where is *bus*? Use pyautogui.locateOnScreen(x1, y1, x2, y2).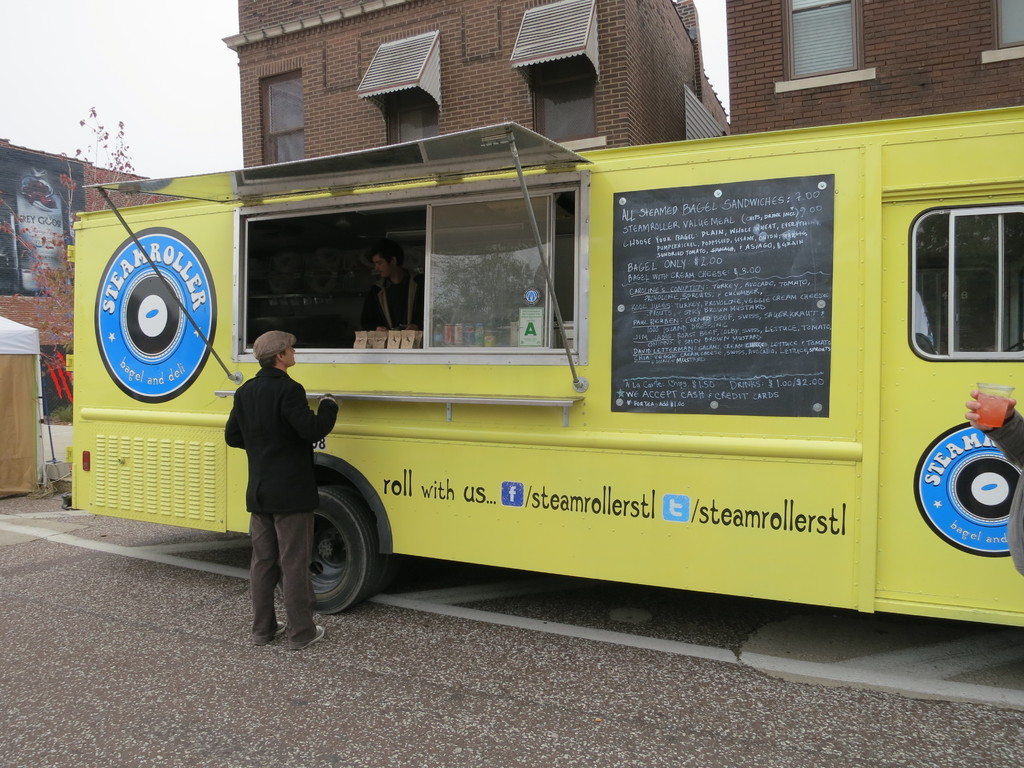
pyautogui.locateOnScreen(67, 104, 1023, 635).
